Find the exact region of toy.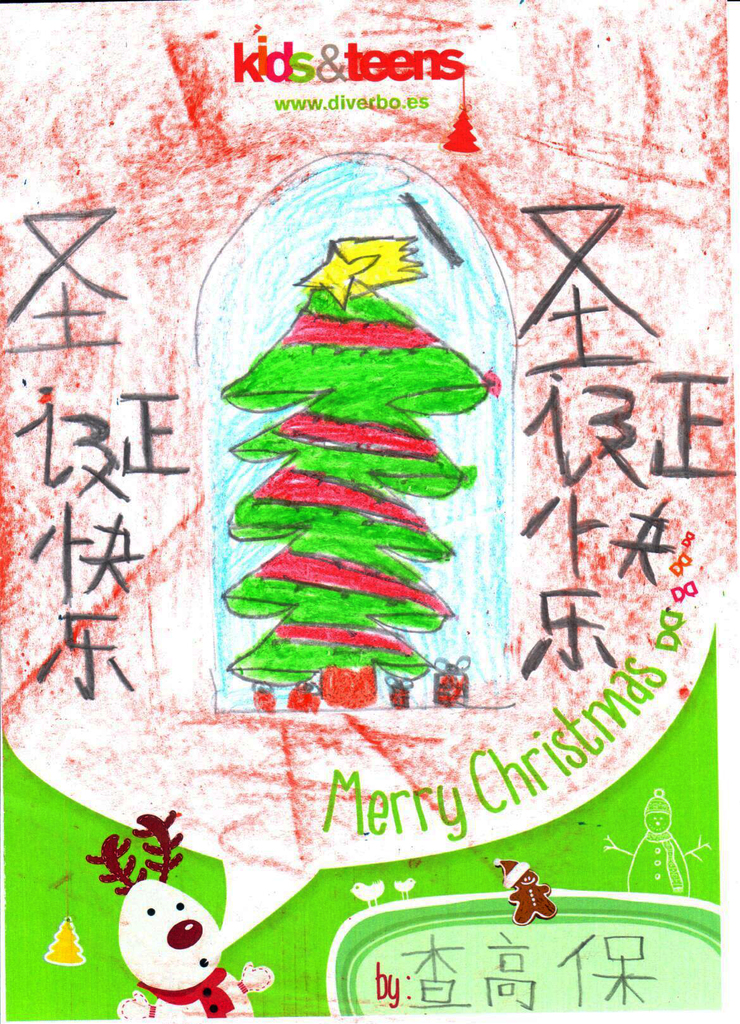
Exact region: pyautogui.locateOnScreen(221, 237, 495, 710).
